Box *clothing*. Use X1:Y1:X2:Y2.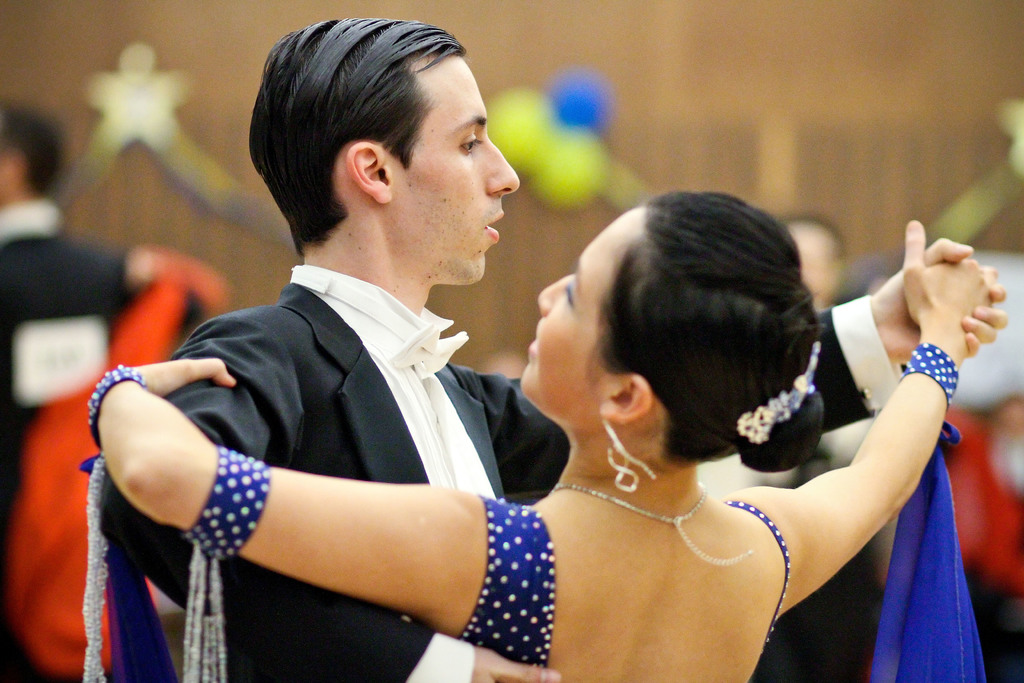
444:493:789:682.
